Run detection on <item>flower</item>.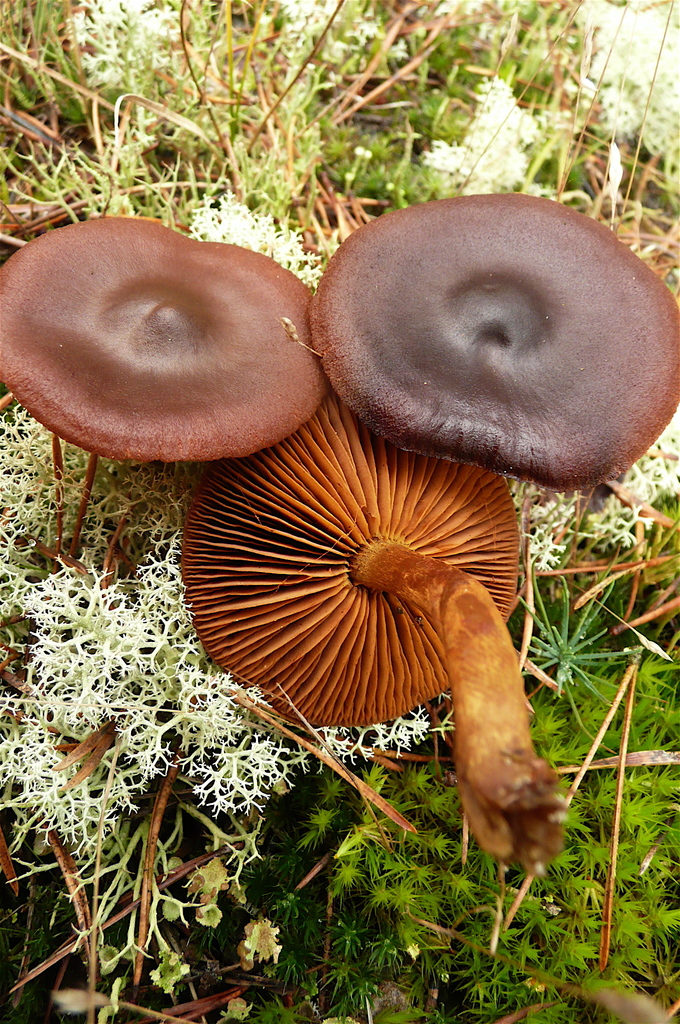
Result: crop(401, 937, 425, 965).
